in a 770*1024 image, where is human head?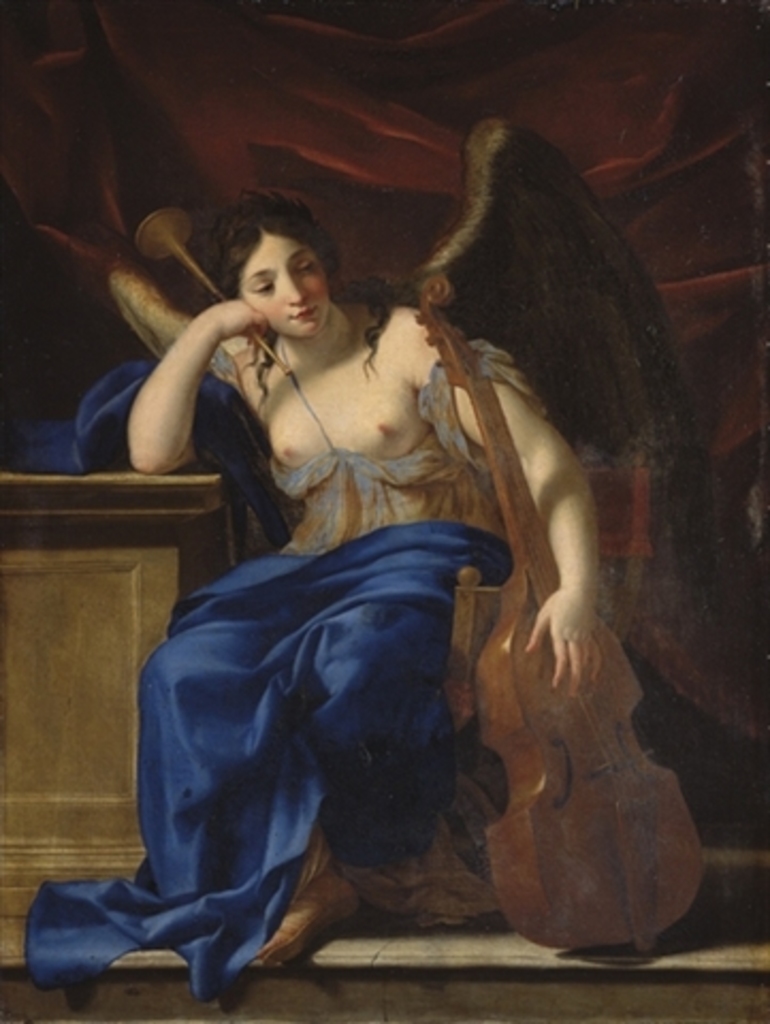
detection(224, 198, 324, 356).
